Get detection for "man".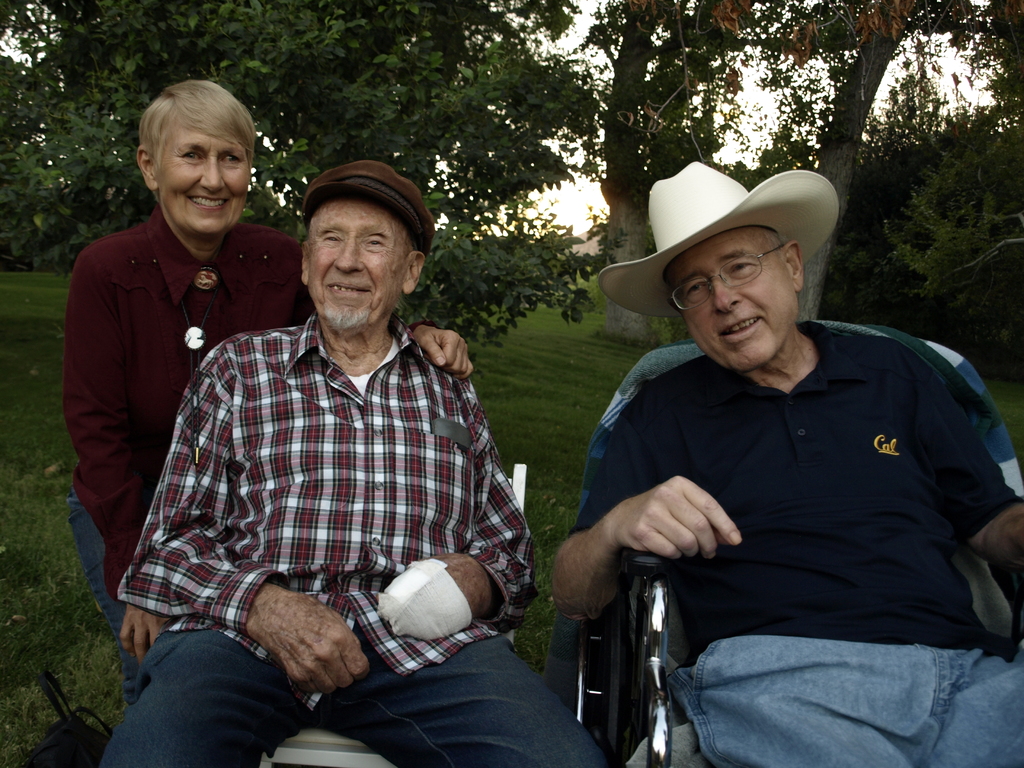
Detection: left=534, top=152, right=1023, bottom=767.
